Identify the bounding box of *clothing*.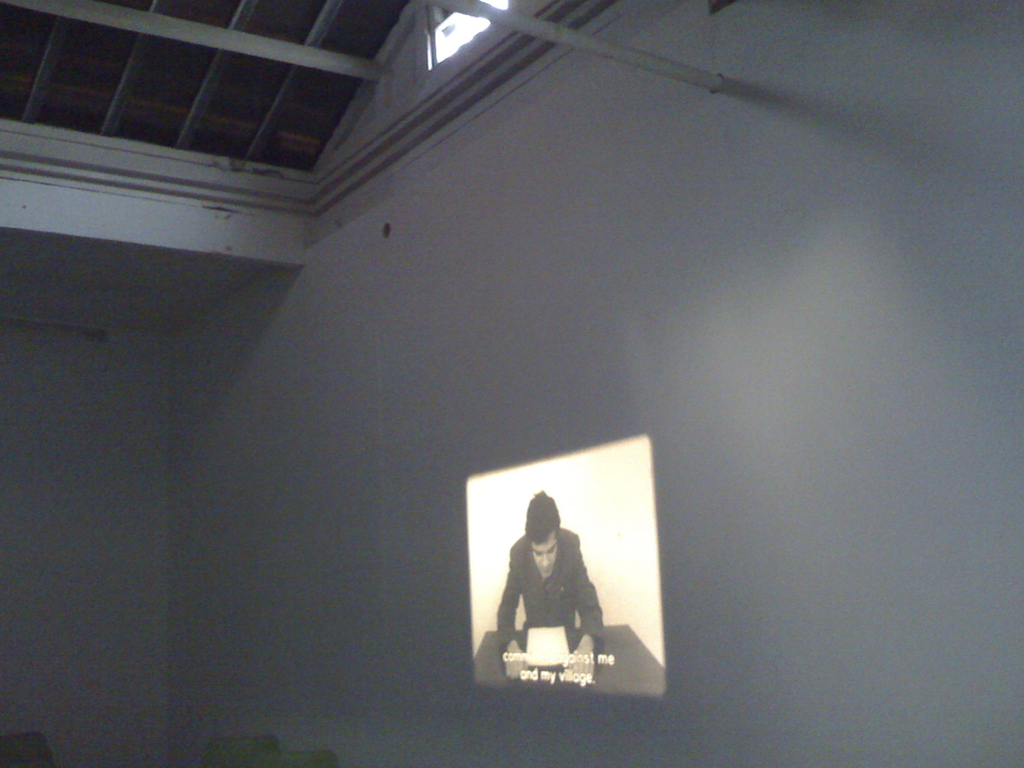
bbox=(491, 524, 609, 687).
